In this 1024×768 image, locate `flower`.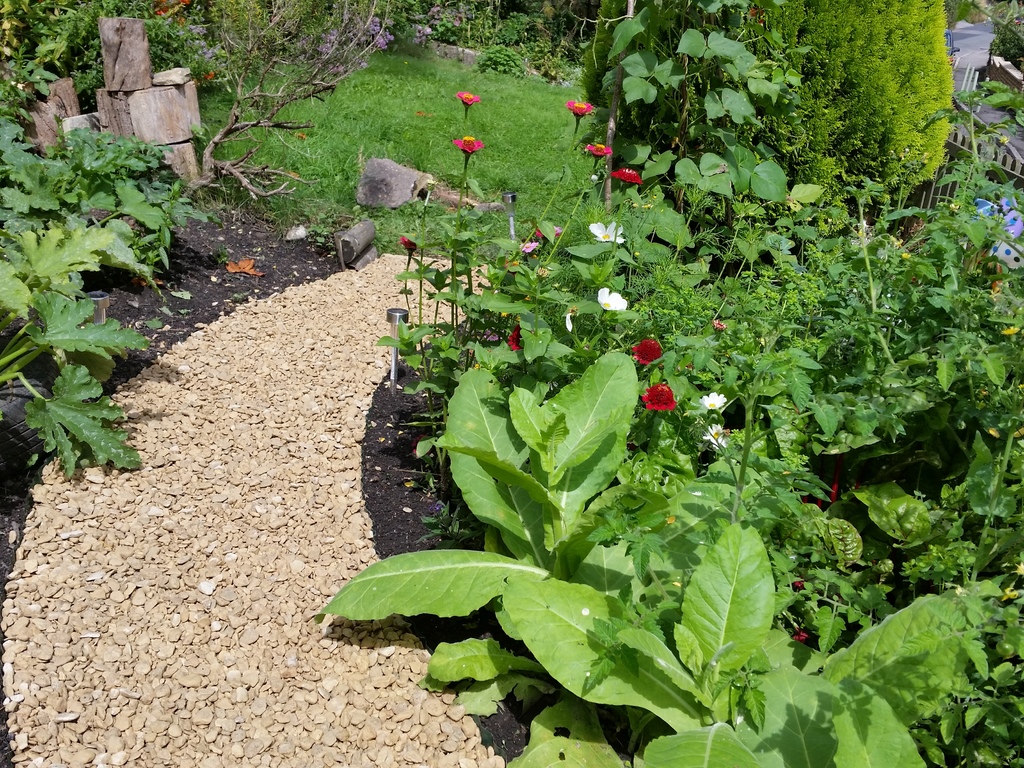
Bounding box: 484, 326, 501, 340.
